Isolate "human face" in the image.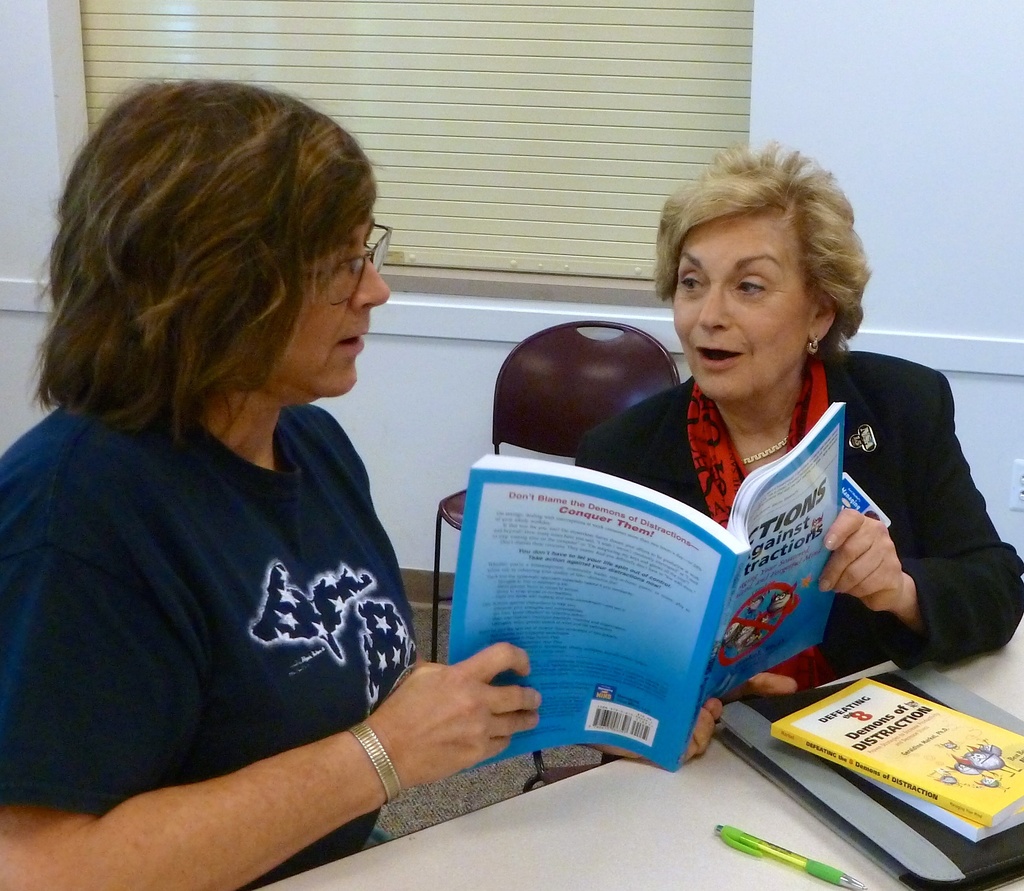
Isolated region: bbox=(258, 212, 394, 392).
